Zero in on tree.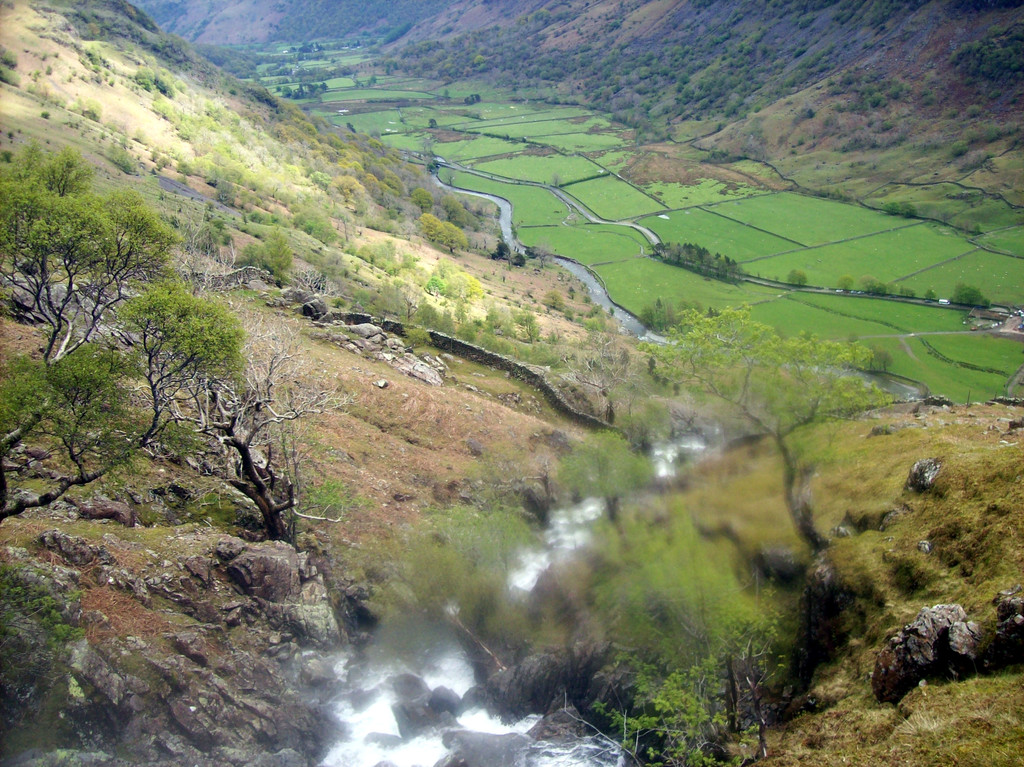
Zeroed in: x1=788 y1=273 x2=810 y2=288.
